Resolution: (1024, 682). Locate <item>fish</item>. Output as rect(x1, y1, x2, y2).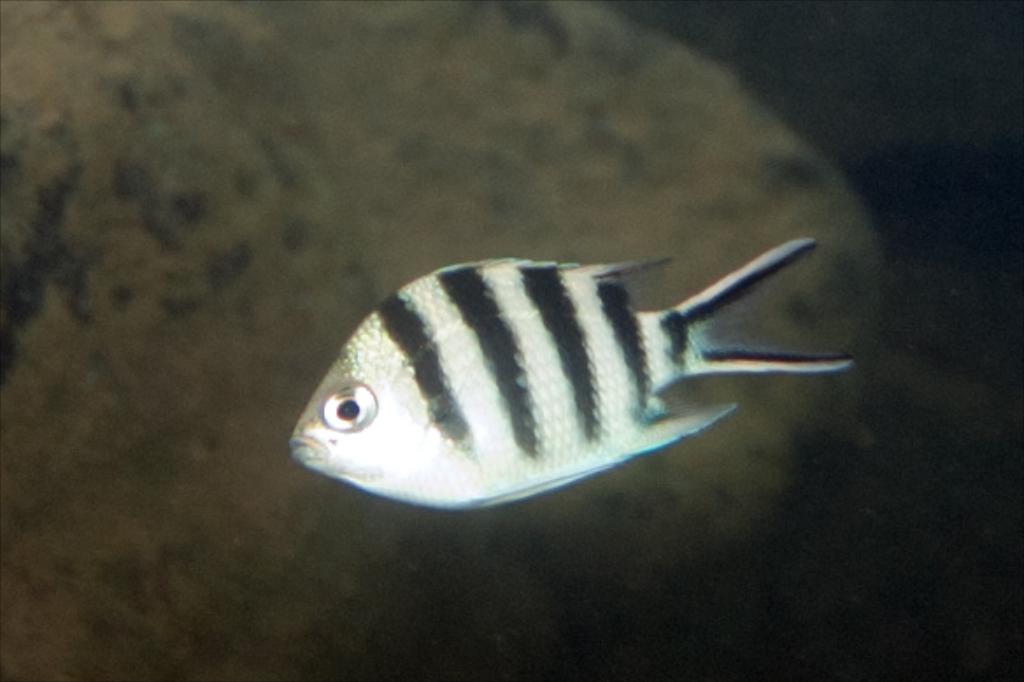
rect(289, 226, 875, 524).
